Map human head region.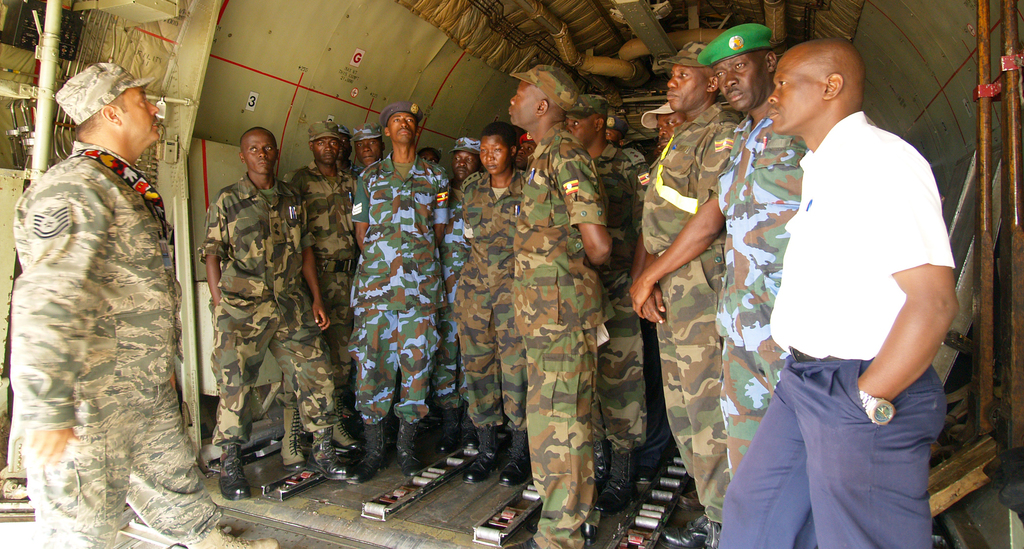
Mapped to pyautogui.locateOnScreen(449, 137, 484, 184).
